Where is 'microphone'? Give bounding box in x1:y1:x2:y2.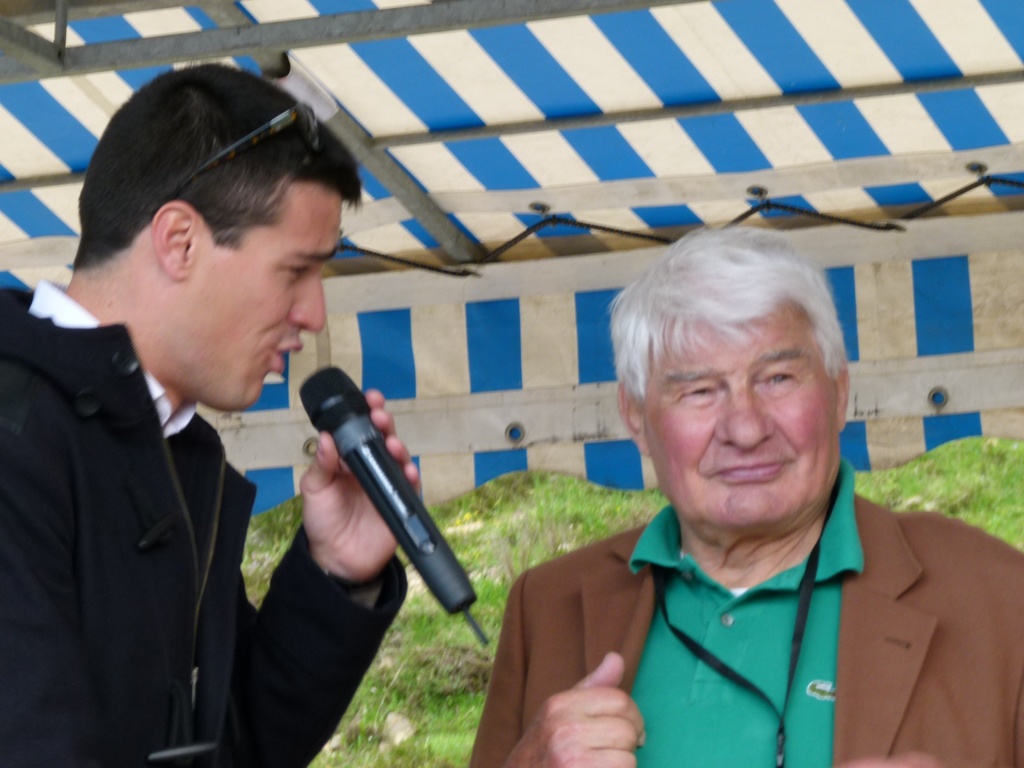
277:362:457:605.
